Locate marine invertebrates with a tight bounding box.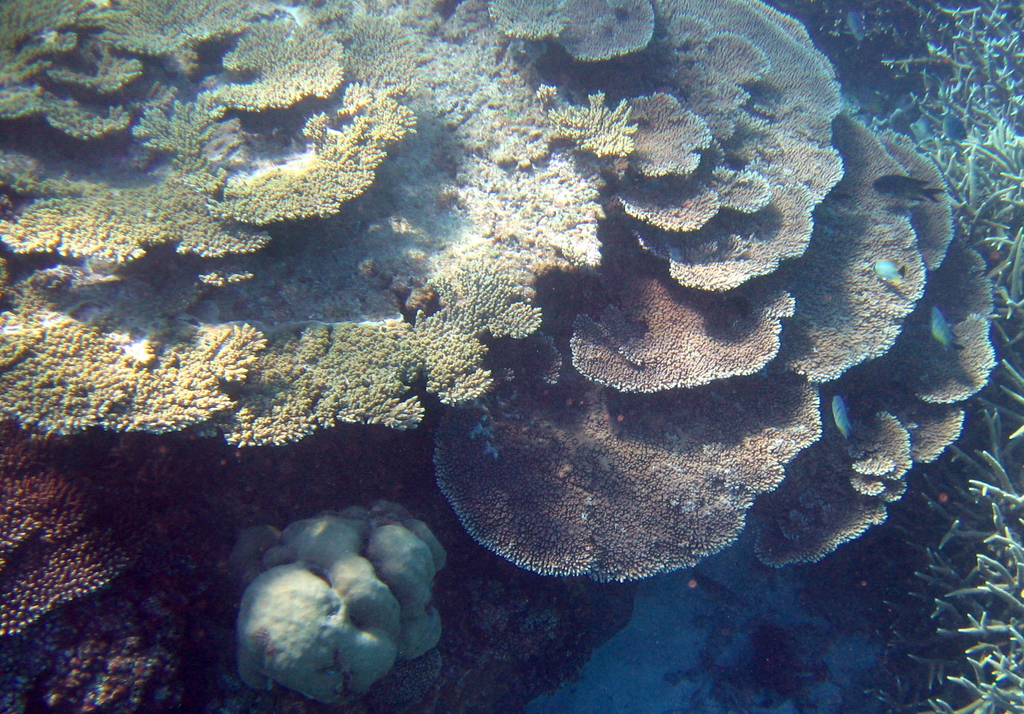
{"left": 780, "top": 110, "right": 924, "bottom": 397}.
